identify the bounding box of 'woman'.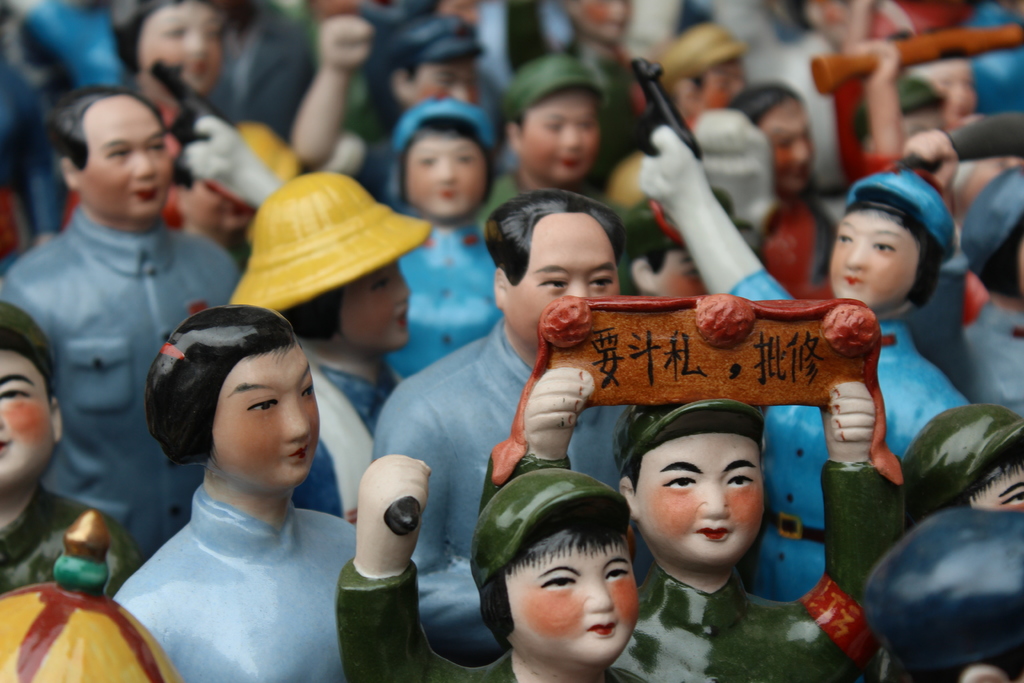
rect(219, 171, 434, 424).
